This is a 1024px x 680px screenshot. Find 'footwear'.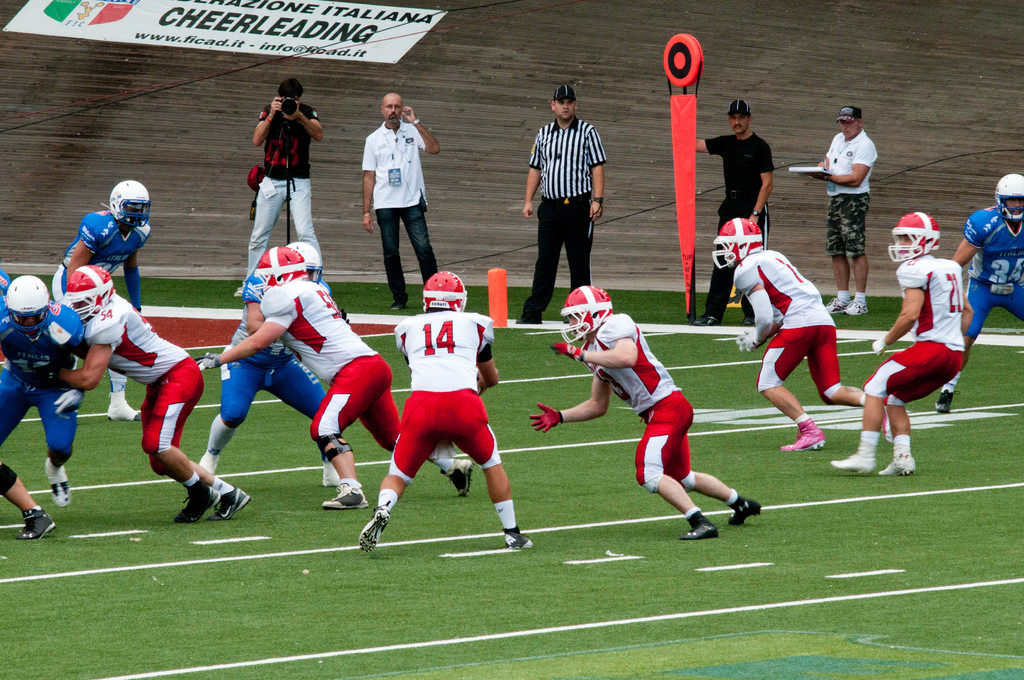
Bounding box: rect(505, 534, 538, 550).
